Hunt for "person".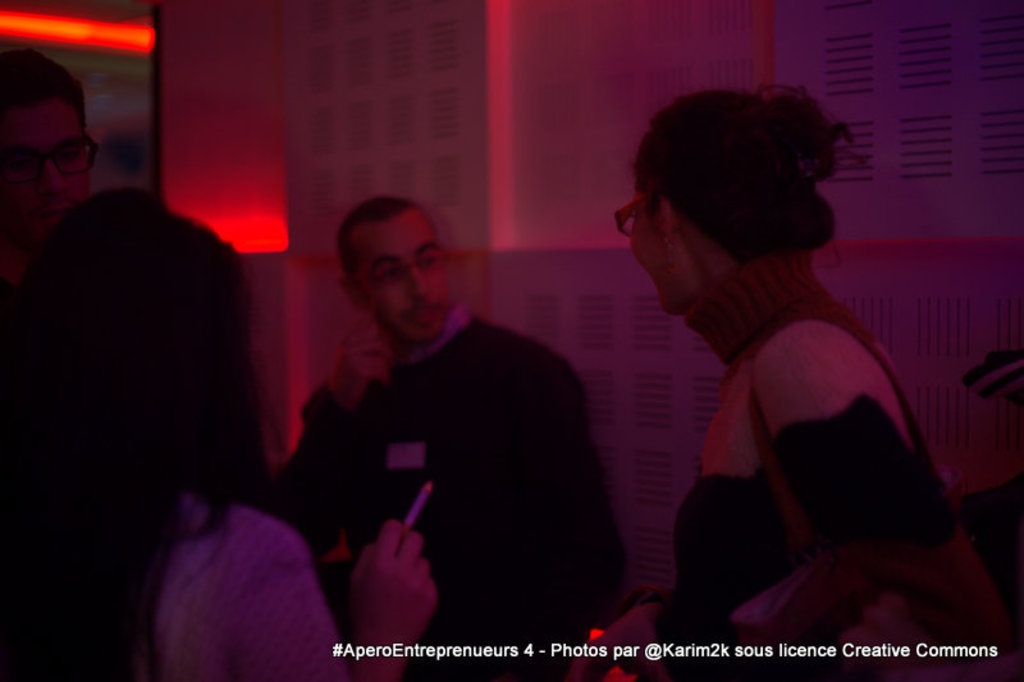
Hunted down at Rect(0, 186, 439, 681).
